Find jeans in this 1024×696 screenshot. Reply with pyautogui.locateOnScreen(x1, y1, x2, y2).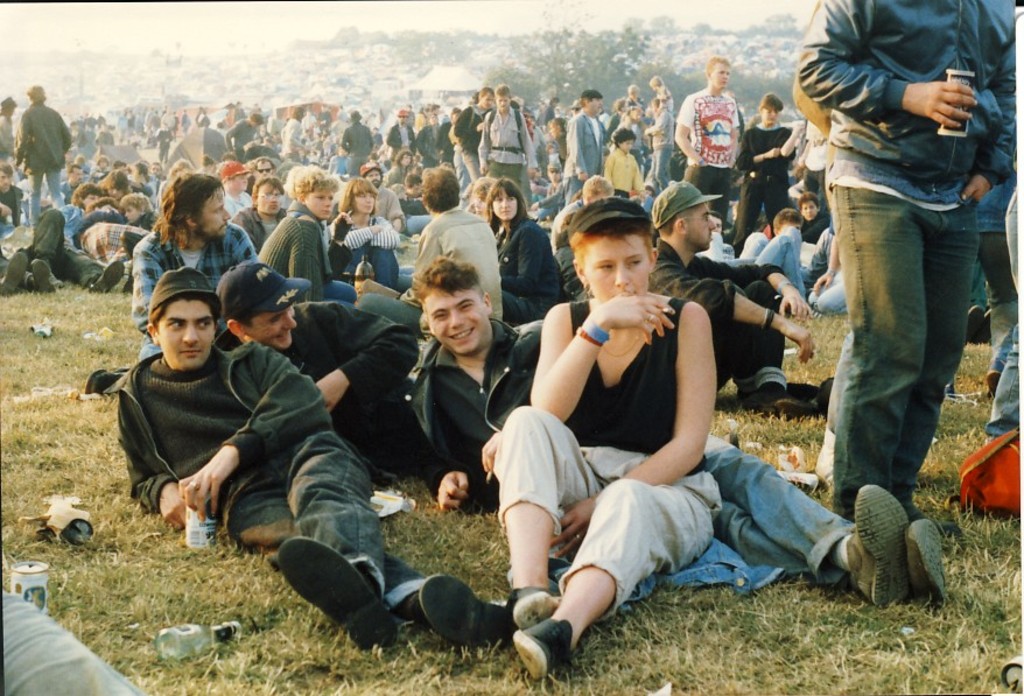
pyautogui.locateOnScreen(819, 126, 993, 561).
